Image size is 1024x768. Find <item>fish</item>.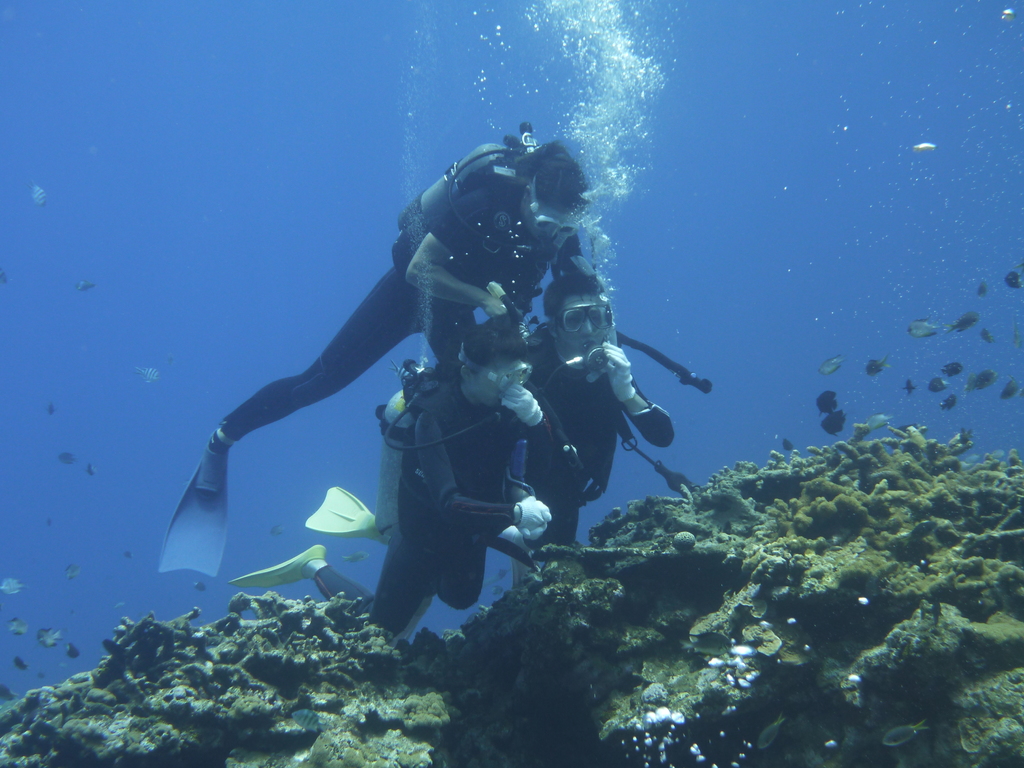
box(191, 579, 209, 590).
